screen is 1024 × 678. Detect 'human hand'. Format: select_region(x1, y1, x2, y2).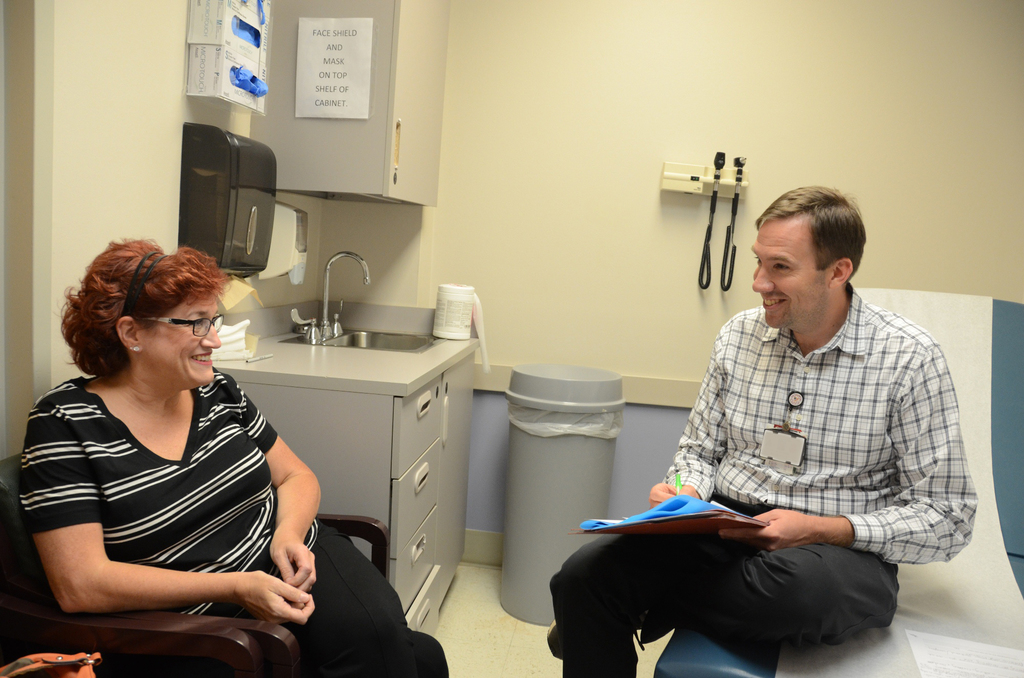
select_region(646, 478, 700, 505).
